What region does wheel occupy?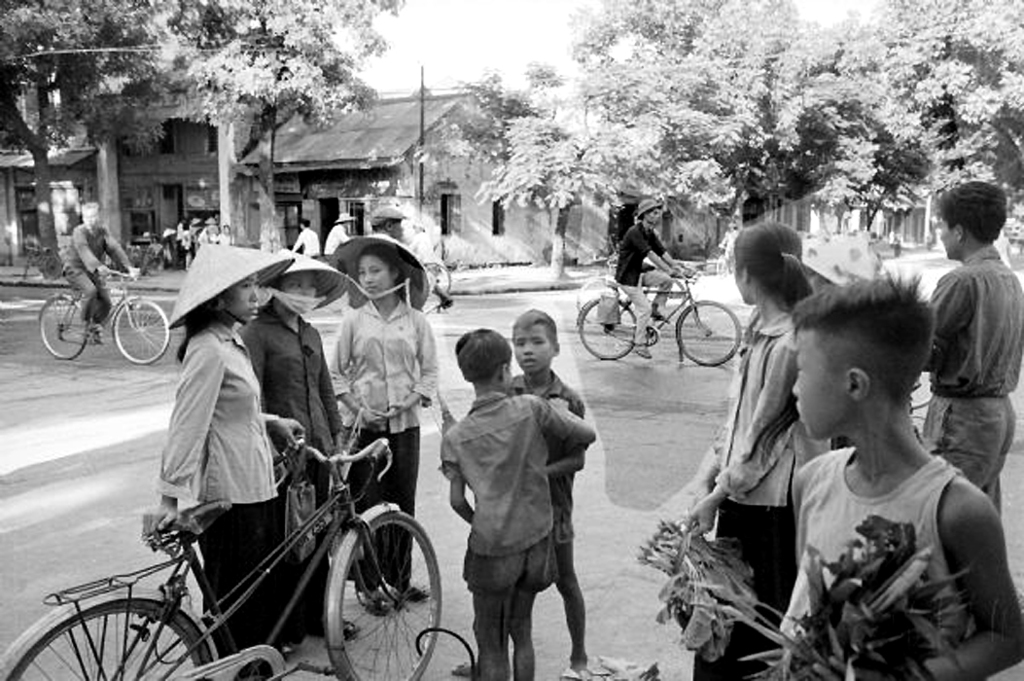
(0, 599, 225, 680).
